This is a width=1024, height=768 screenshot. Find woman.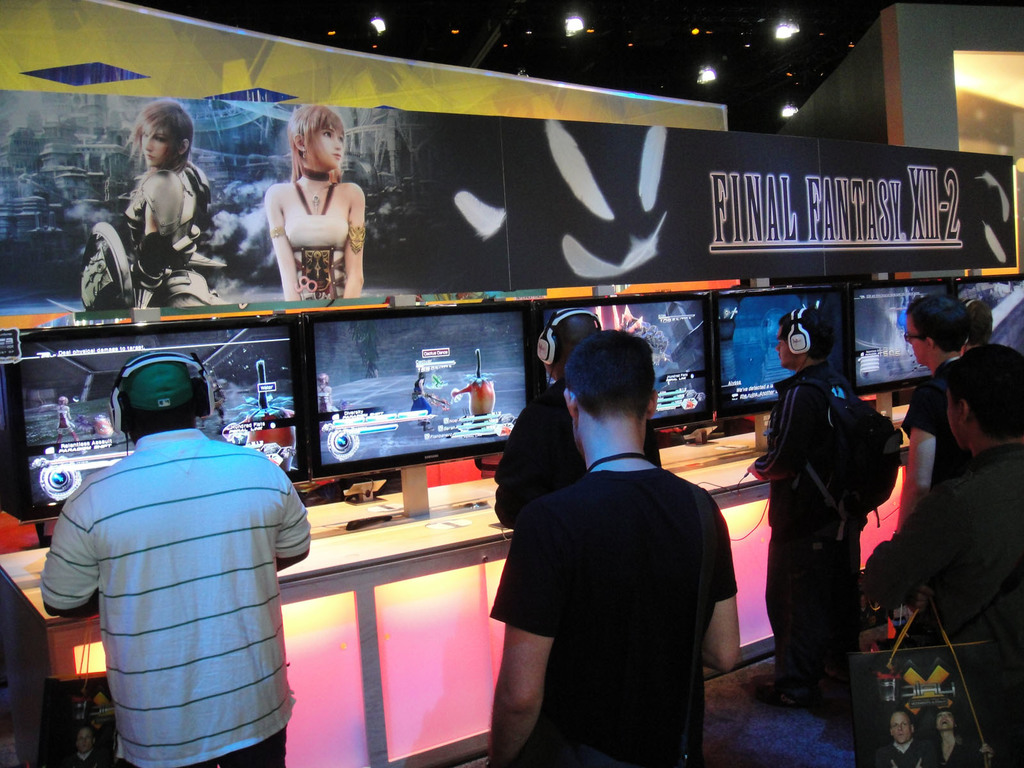
Bounding box: (894, 294, 972, 535).
